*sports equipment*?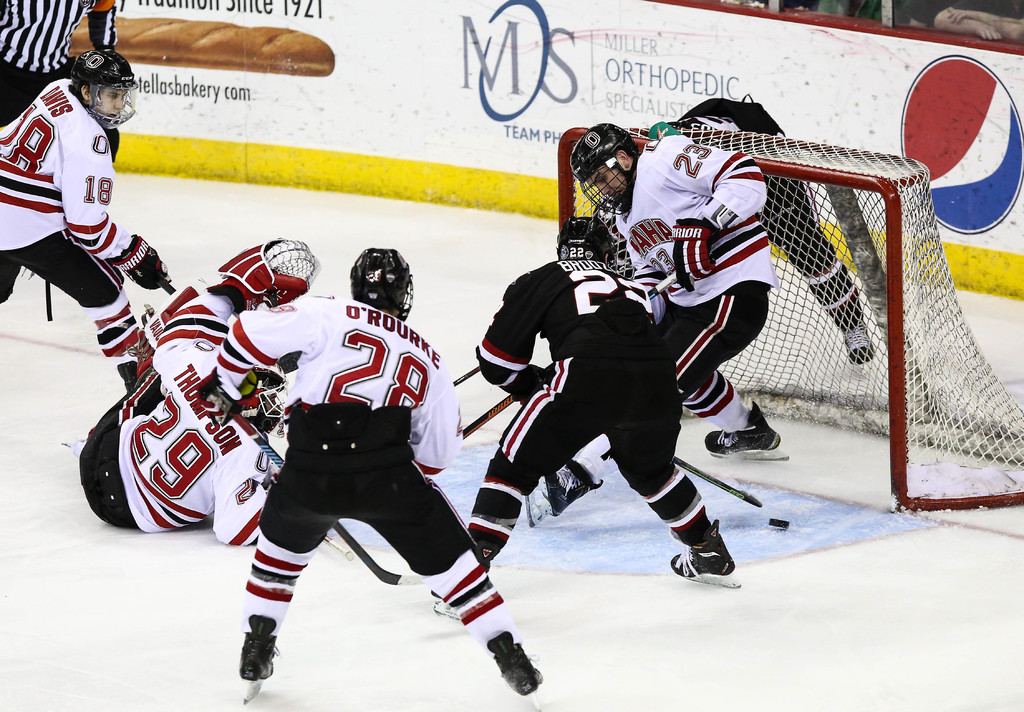
321/532/356/560
